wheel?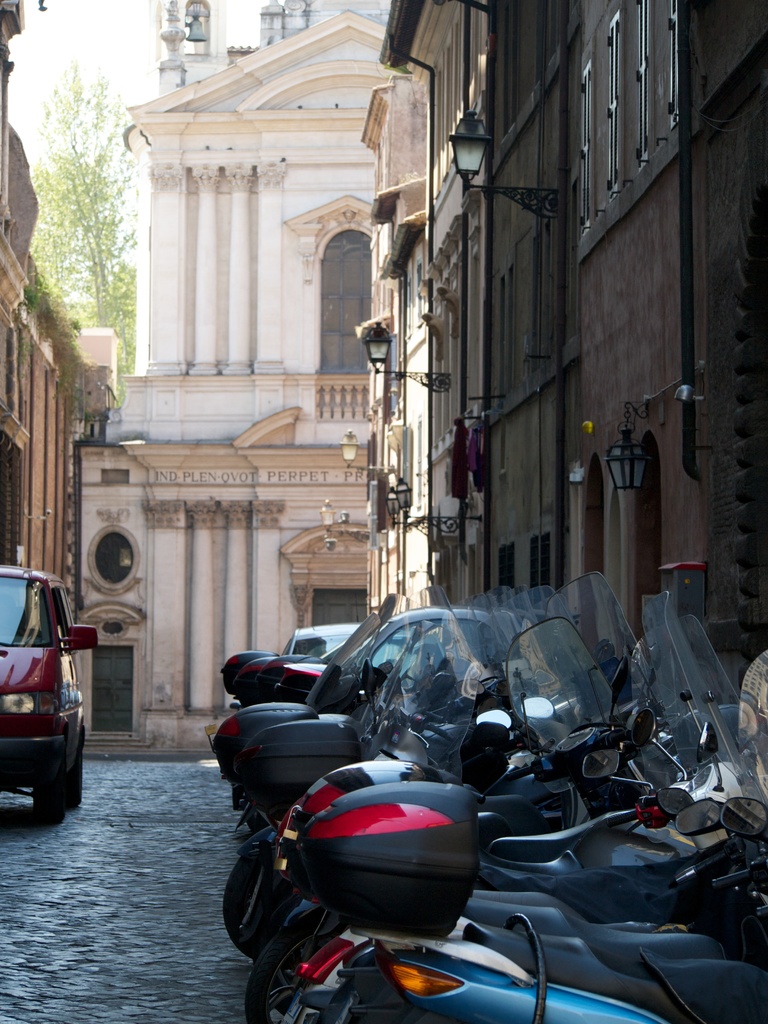
{"left": 67, "top": 741, "right": 91, "bottom": 811}
